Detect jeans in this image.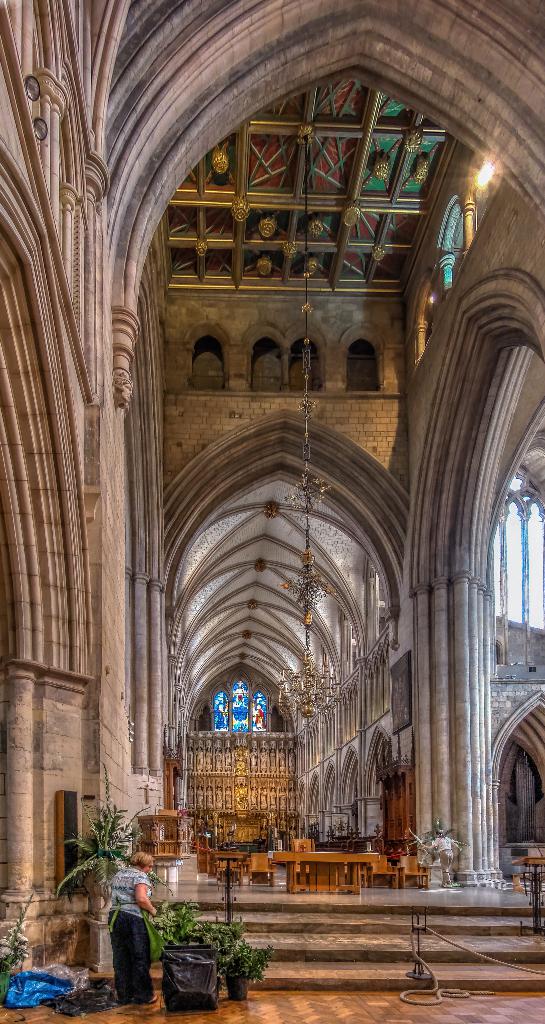
Detection: [left=95, top=915, right=163, bottom=1011].
